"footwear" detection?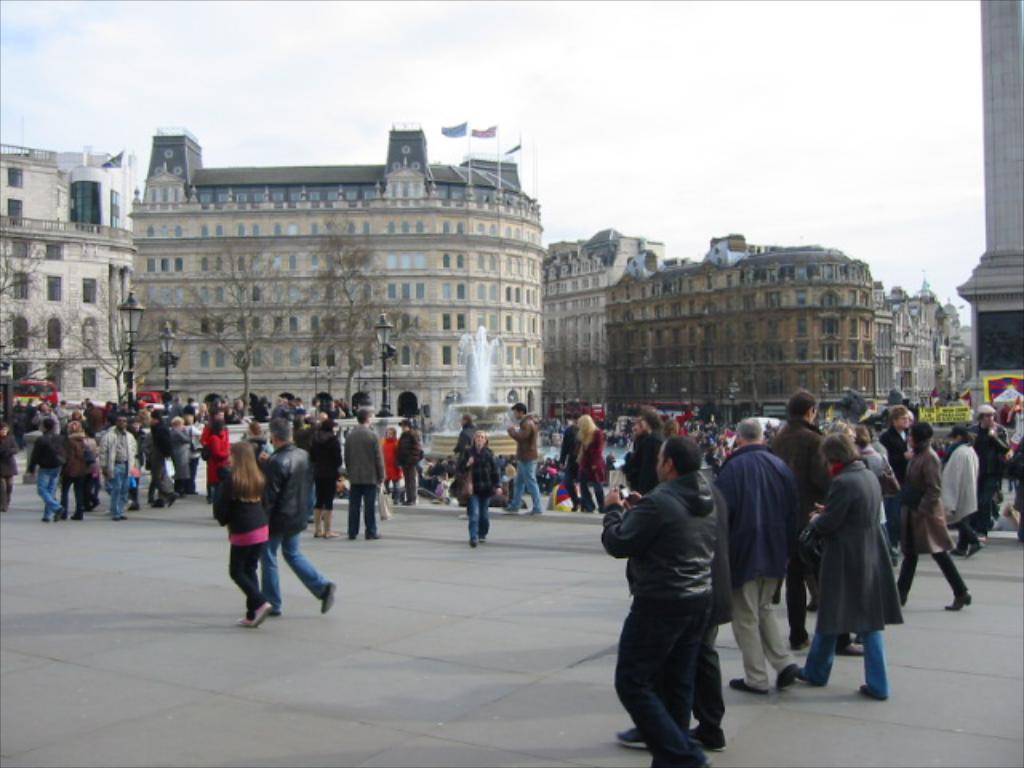
bbox=[50, 504, 61, 525]
